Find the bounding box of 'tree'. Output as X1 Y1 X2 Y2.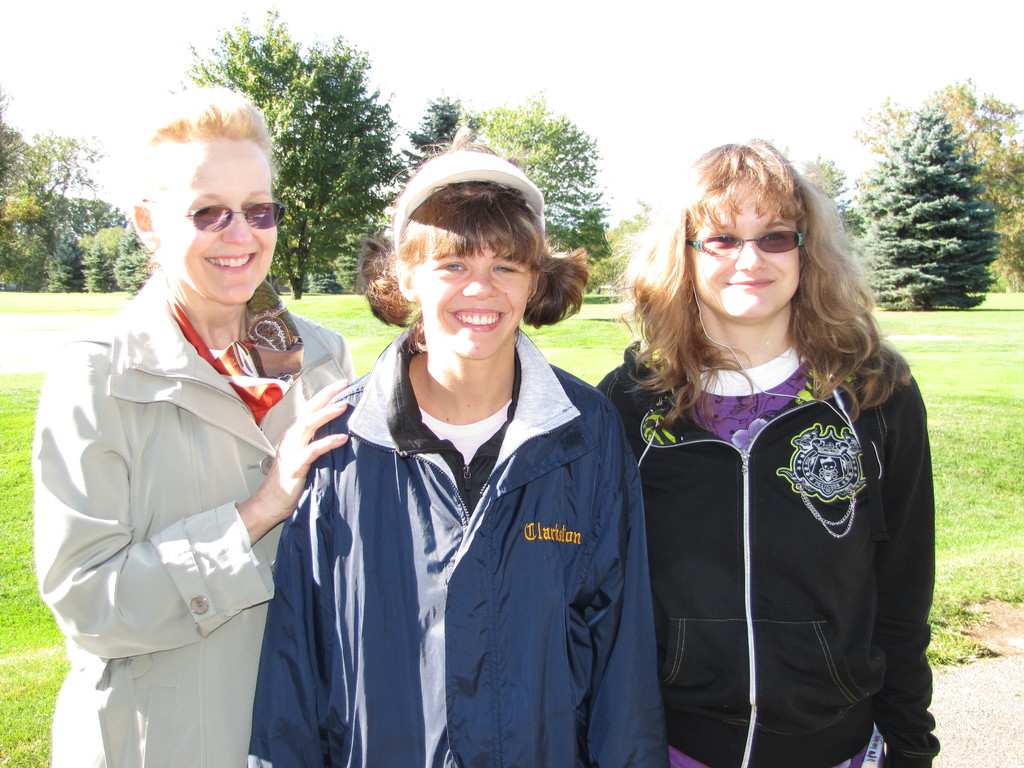
81 223 143 291.
